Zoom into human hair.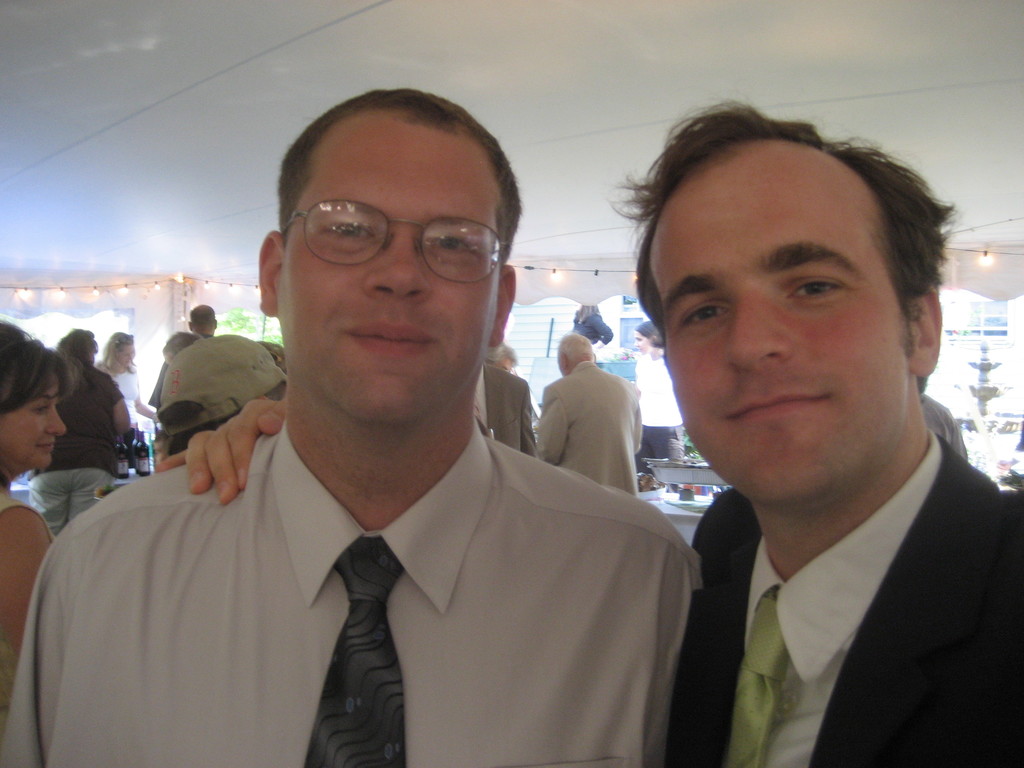
Zoom target: left=600, top=88, right=952, bottom=368.
